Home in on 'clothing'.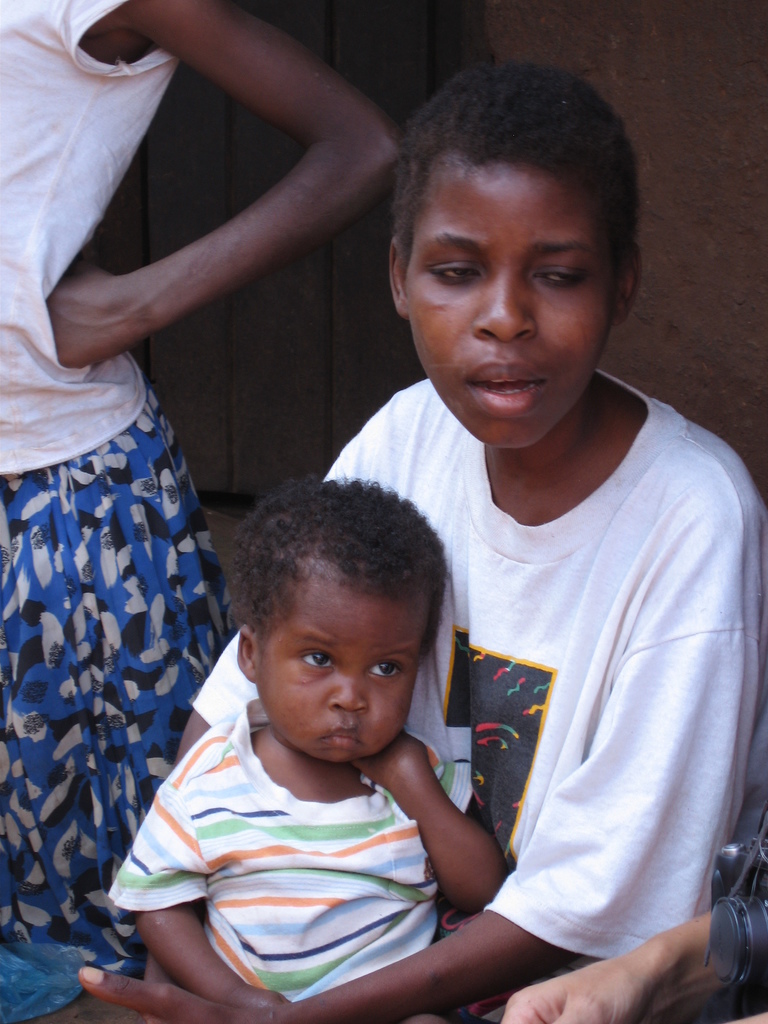
Homed in at 105:695:471:1000.
